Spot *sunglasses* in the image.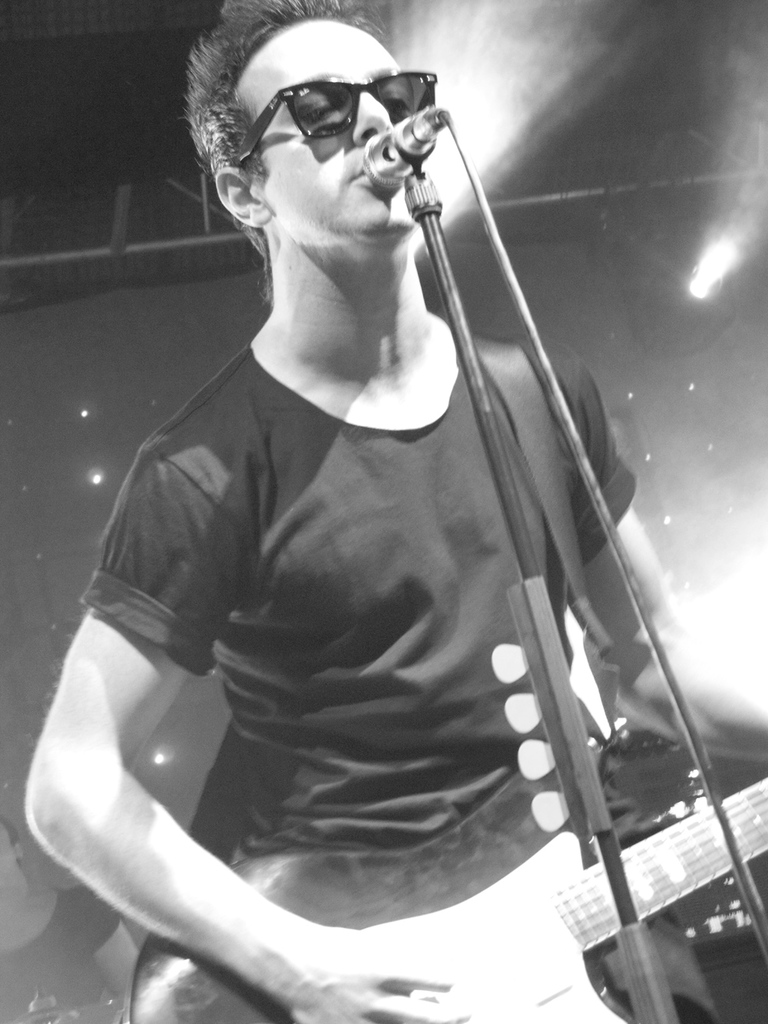
*sunglasses* found at x1=239, y1=71, x2=435, y2=162.
